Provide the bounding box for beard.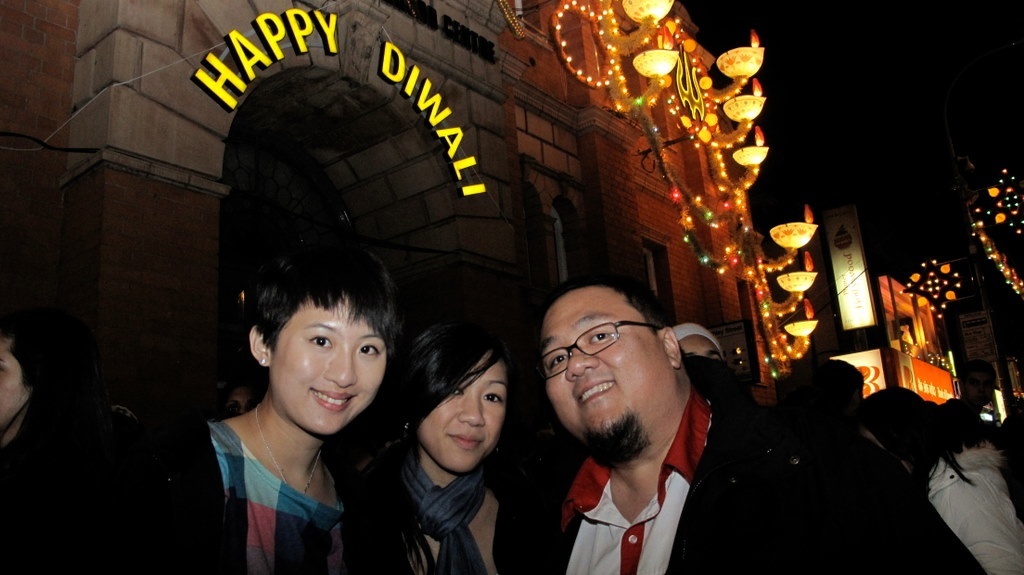
[583, 411, 647, 471].
